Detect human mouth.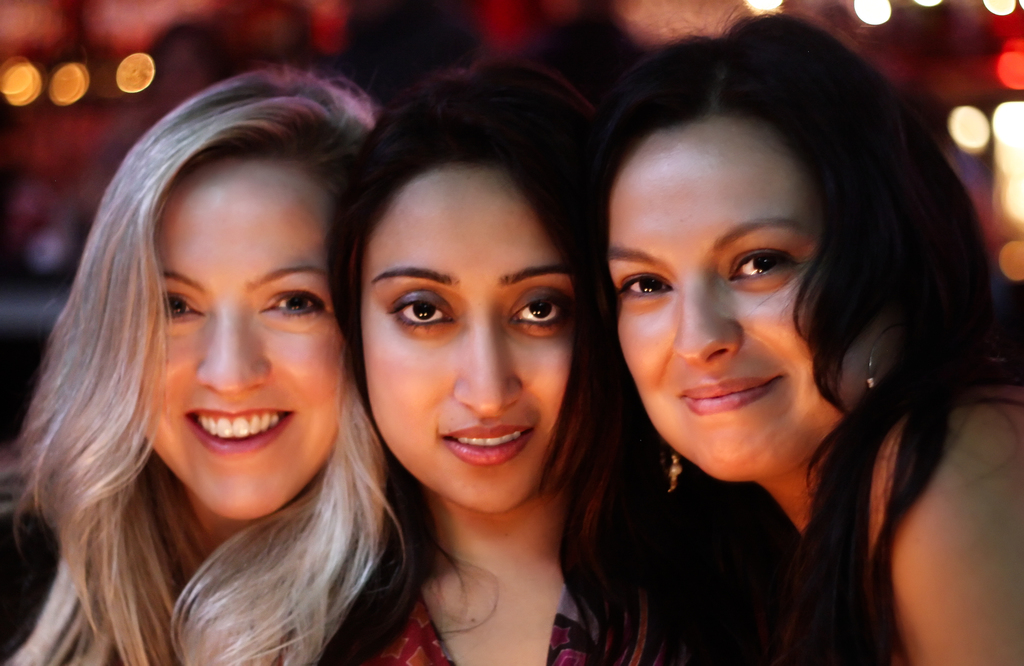
Detected at [174, 385, 304, 459].
